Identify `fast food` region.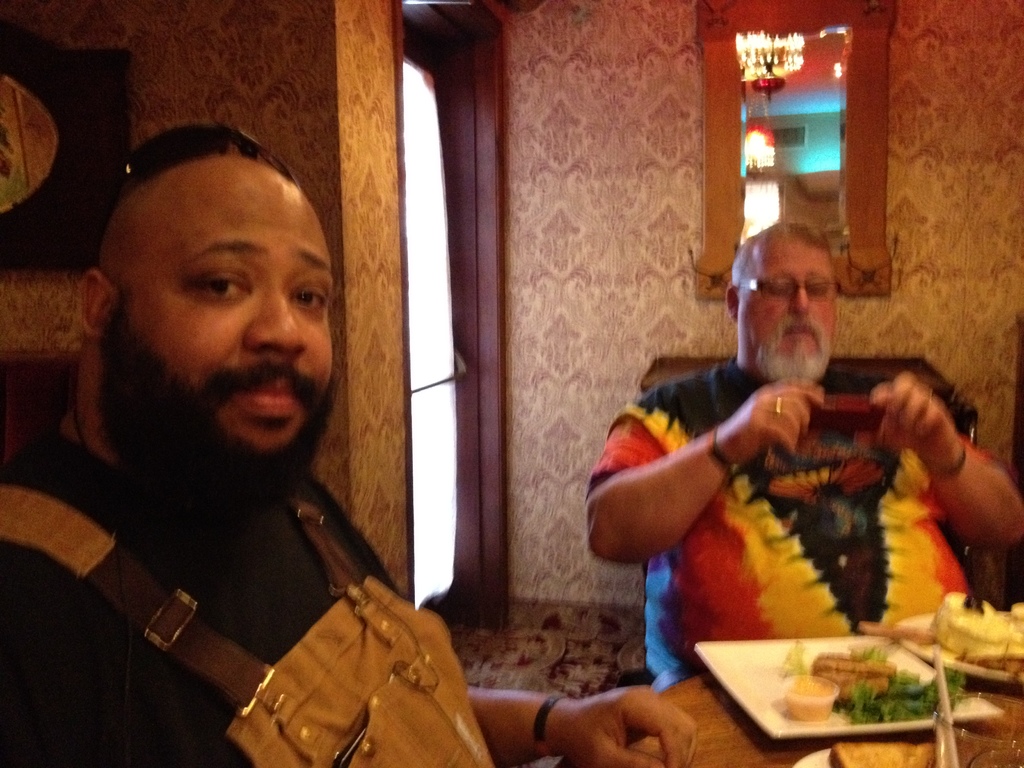
Region: 828/739/943/767.
